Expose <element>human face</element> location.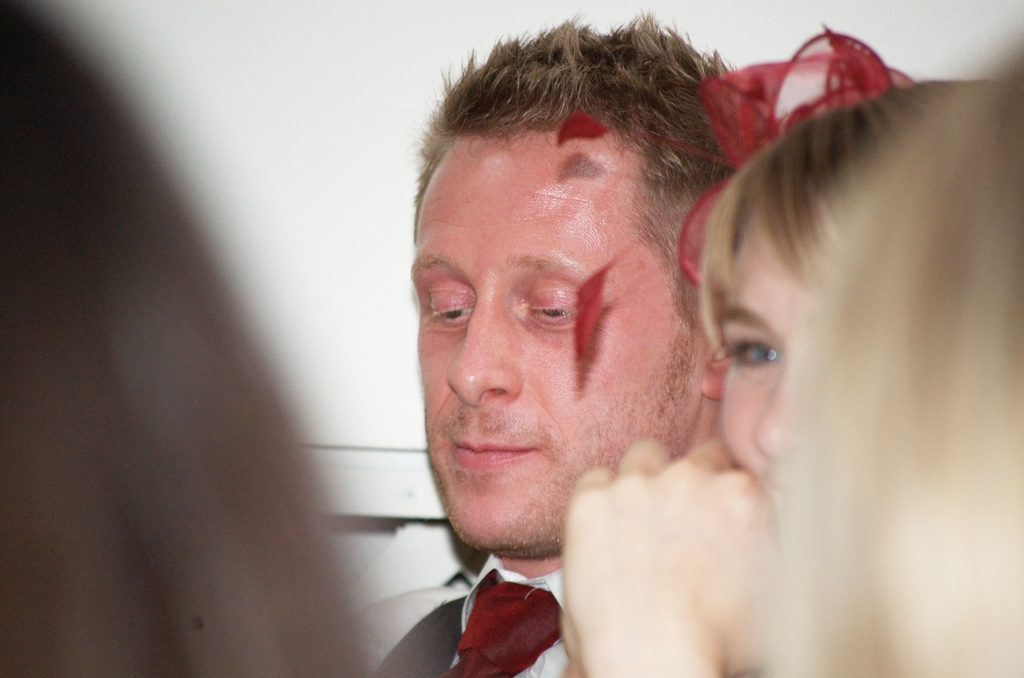
Exposed at [420, 128, 704, 543].
